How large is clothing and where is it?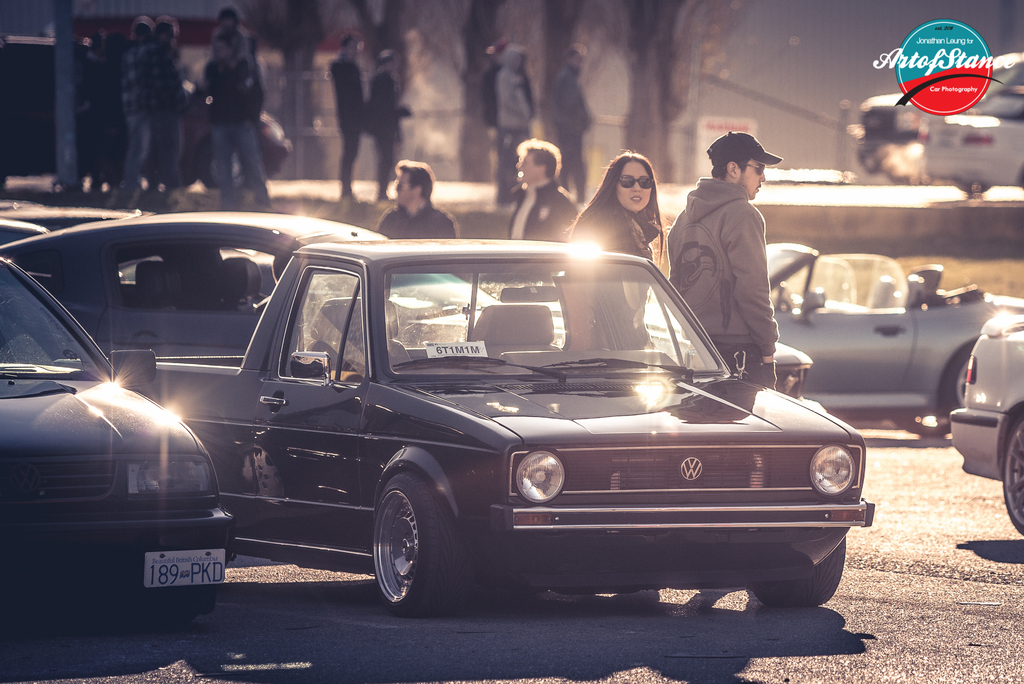
Bounding box: (left=547, top=63, right=598, bottom=196).
